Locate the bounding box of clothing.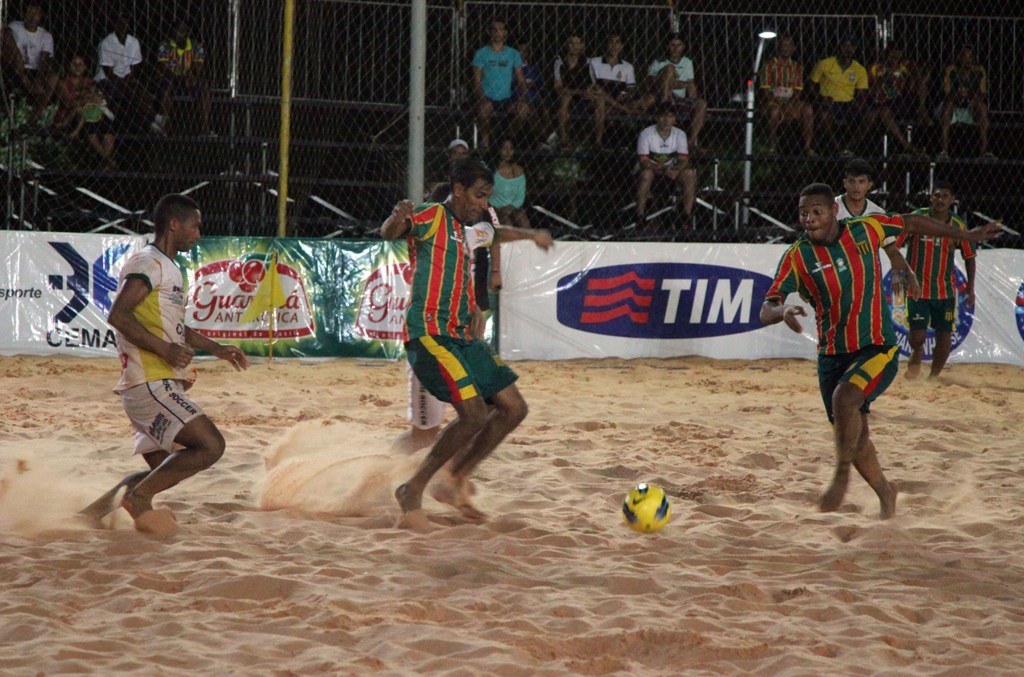
Bounding box: bbox=(489, 160, 527, 218).
